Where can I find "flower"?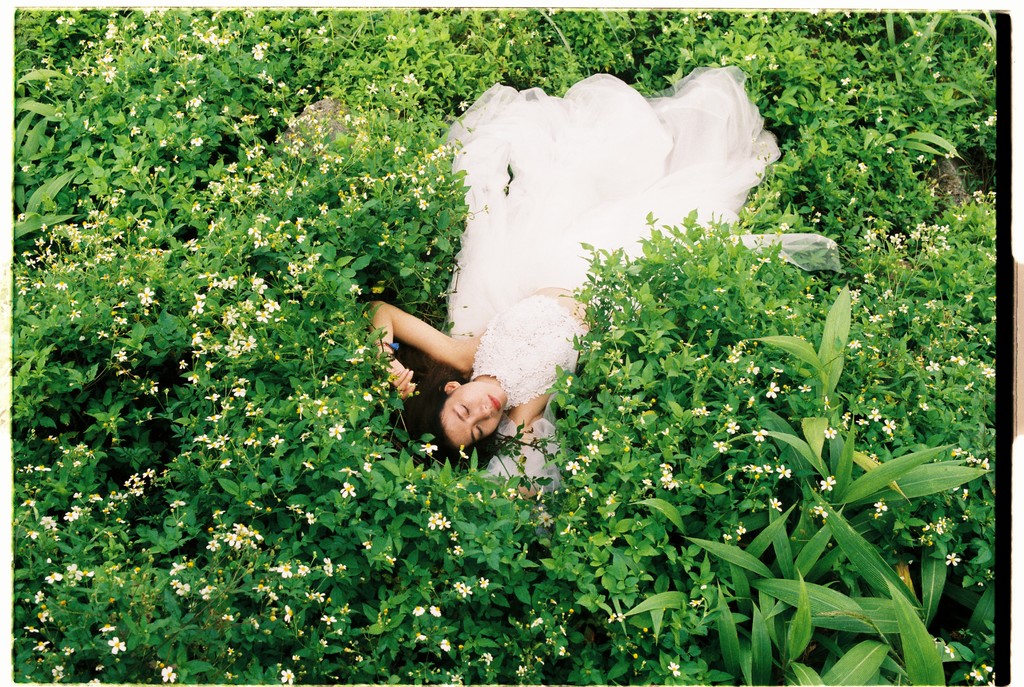
You can find it at [108, 635, 121, 656].
